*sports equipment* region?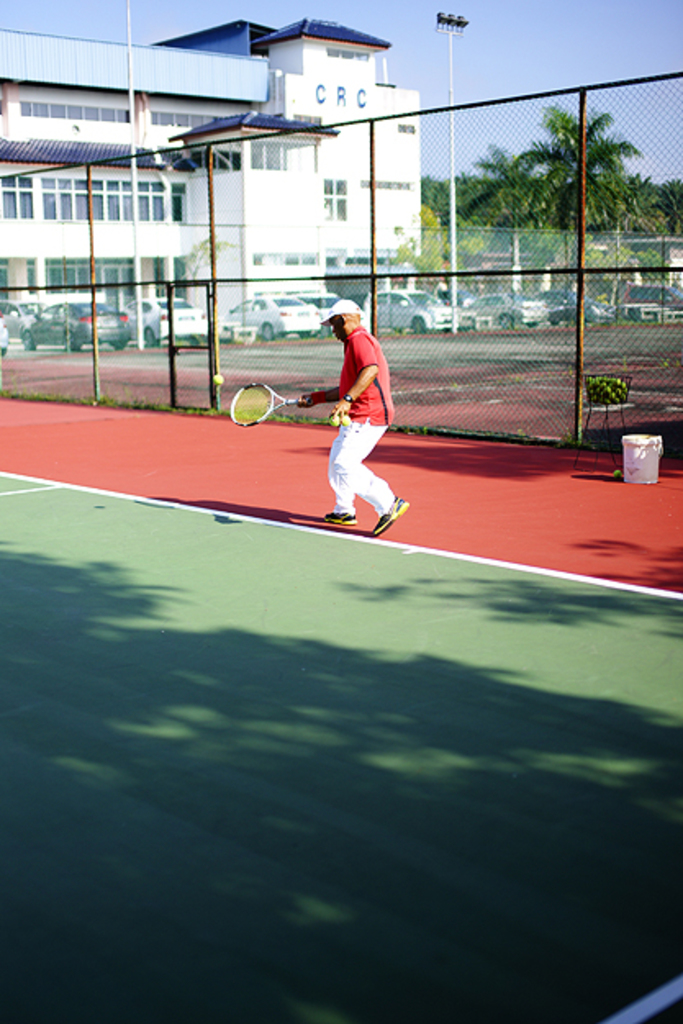
[x1=339, y1=411, x2=347, y2=426]
